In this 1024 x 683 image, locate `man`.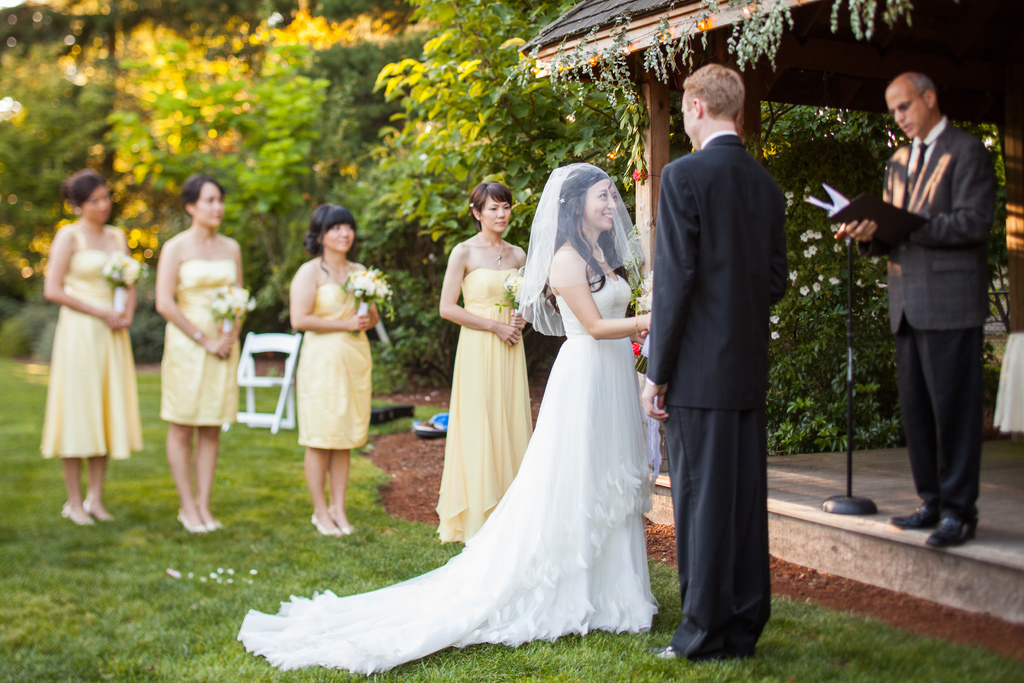
Bounding box: {"left": 845, "top": 52, "right": 1009, "bottom": 551}.
